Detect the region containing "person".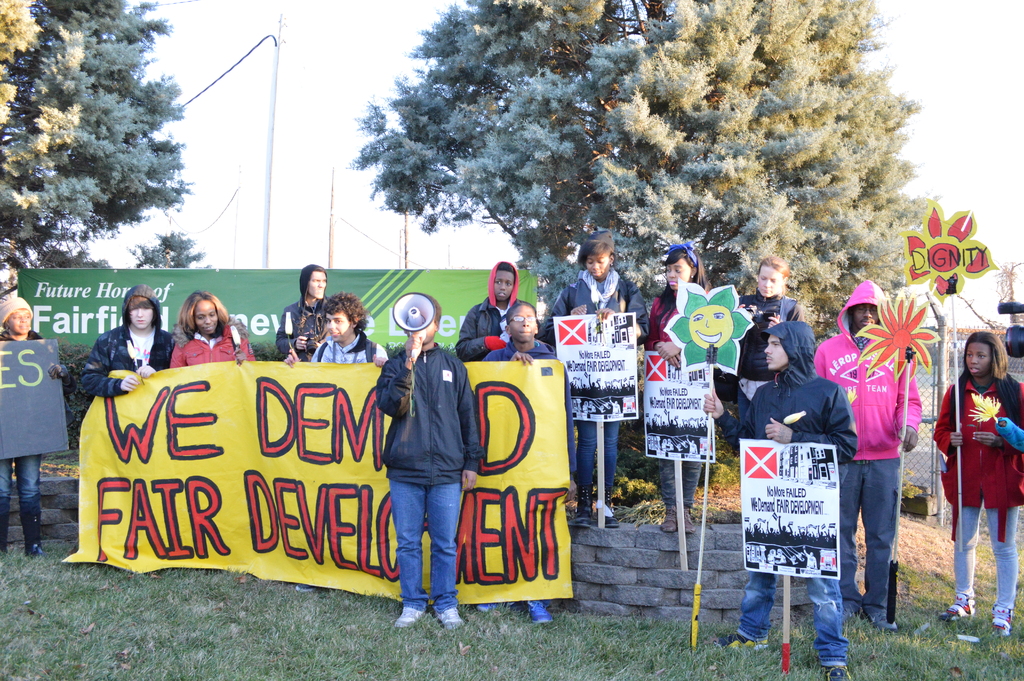
(x1=712, y1=254, x2=808, y2=434).
